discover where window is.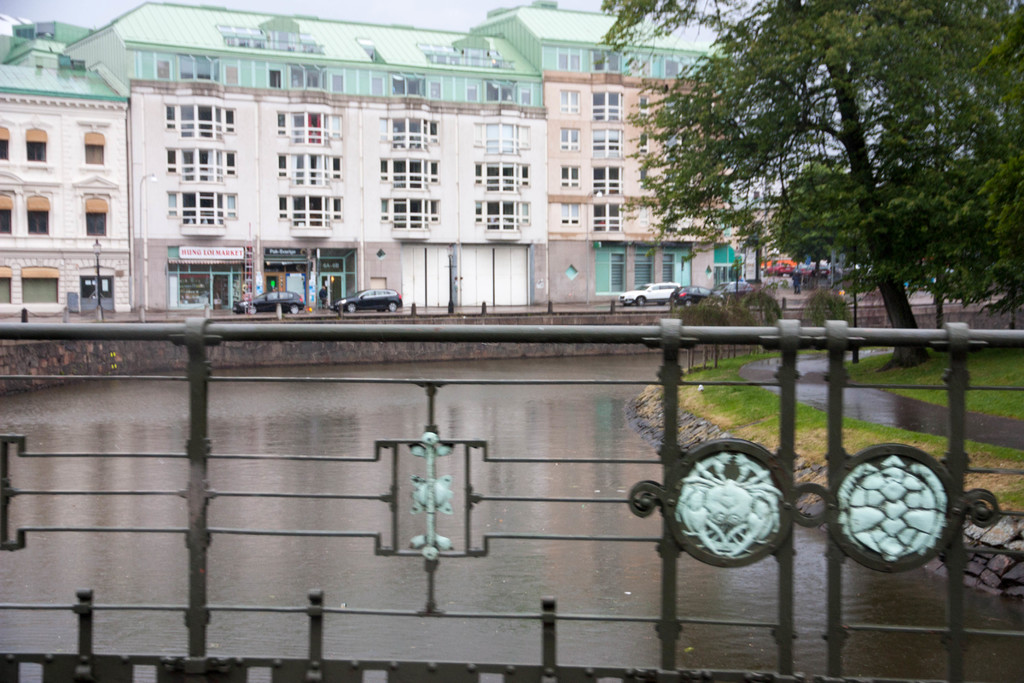
Discovered at [left=598, top=45, right=616, bottom=71].
